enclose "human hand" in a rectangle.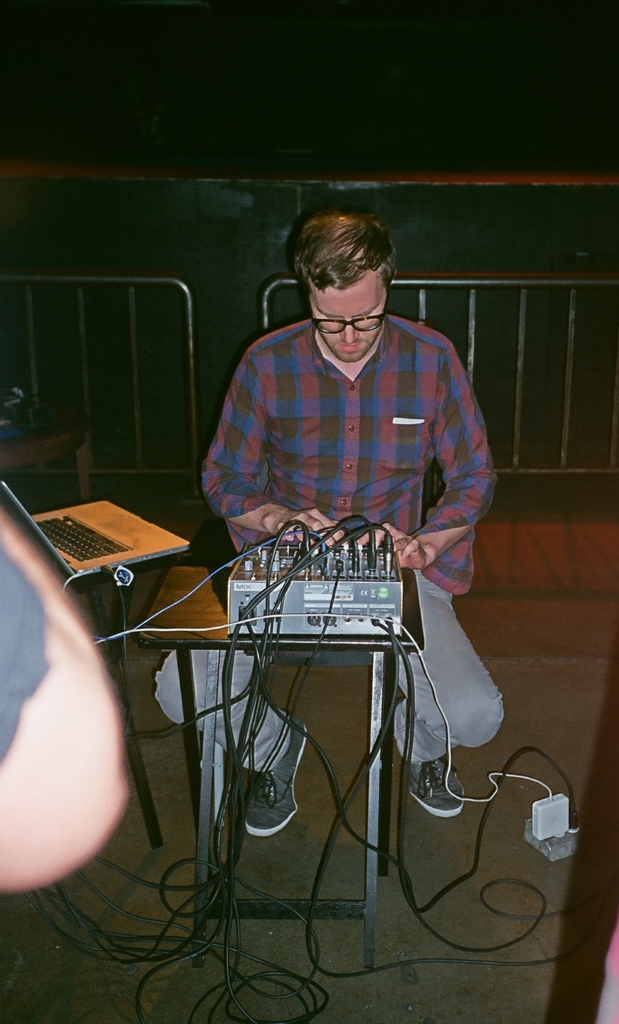
rect(274, 507, 351, 550).
